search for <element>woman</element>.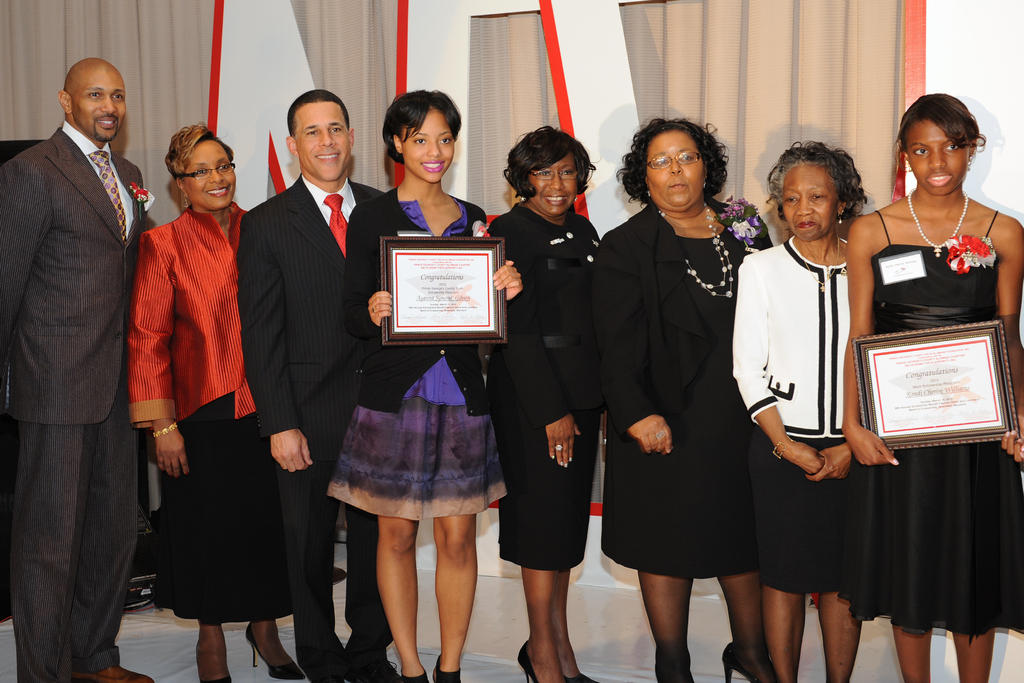
Found at l=850, t=89, r=1023, b=682.
